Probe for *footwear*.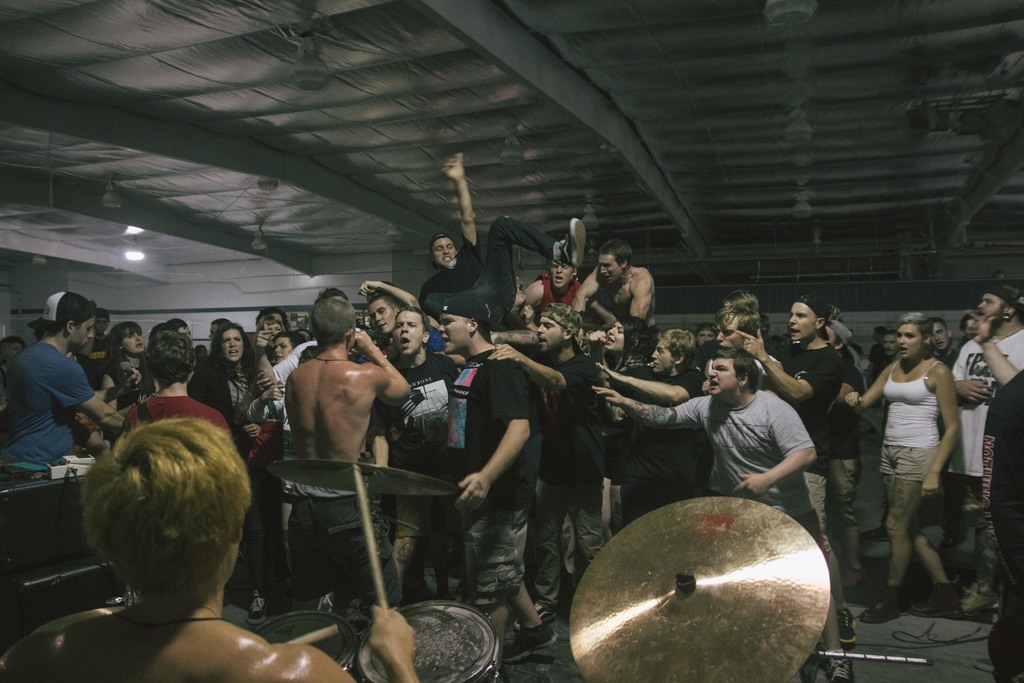
Probe result: 962/583/997/629.
